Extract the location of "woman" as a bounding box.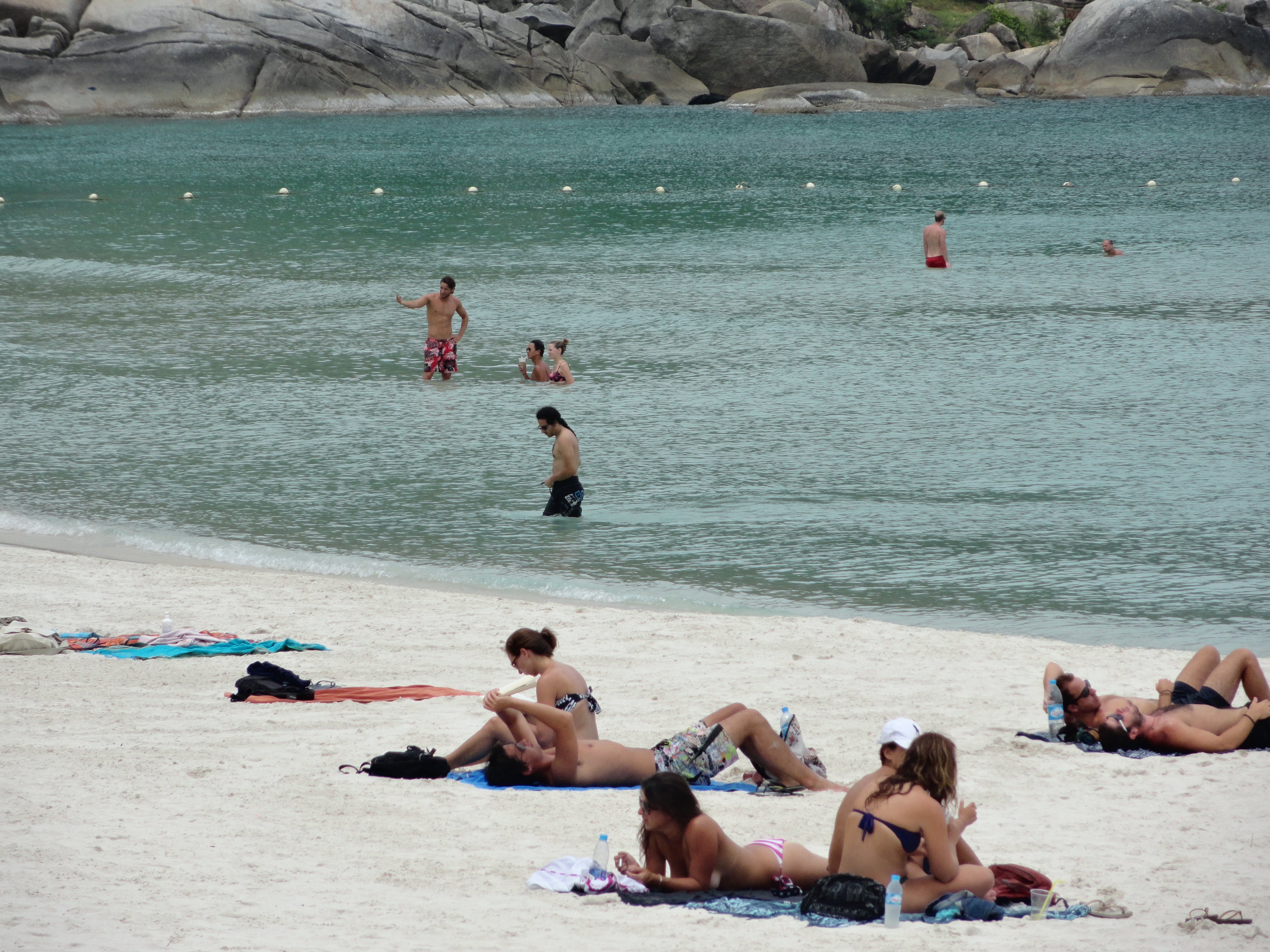
x1=169, y1=213, x2=229, y2=247.
